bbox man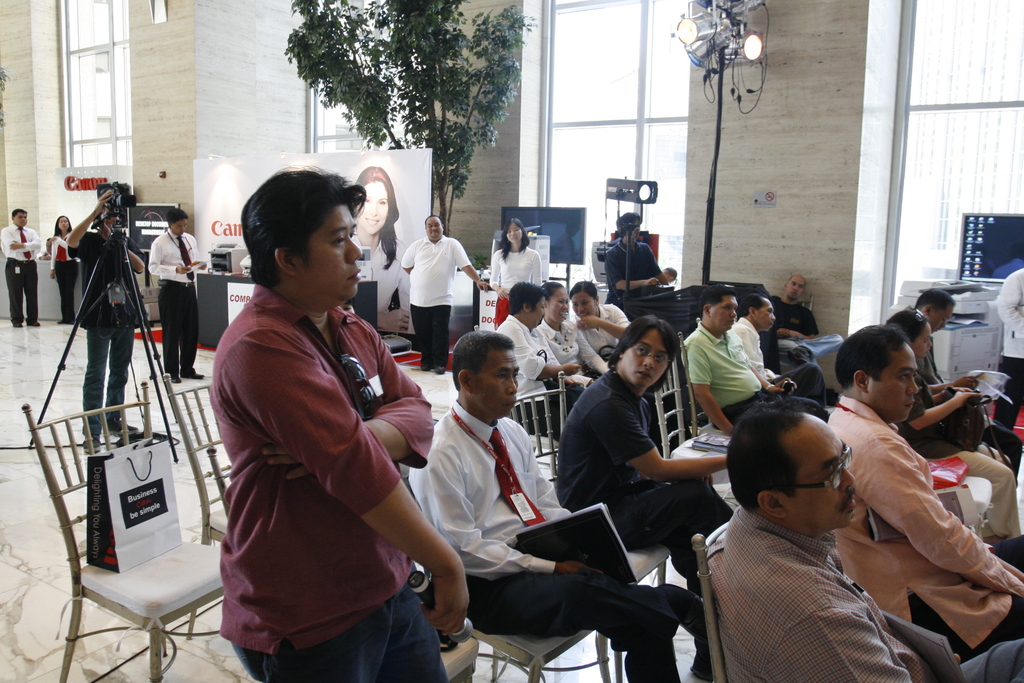
[564, 276, 631, 368]
